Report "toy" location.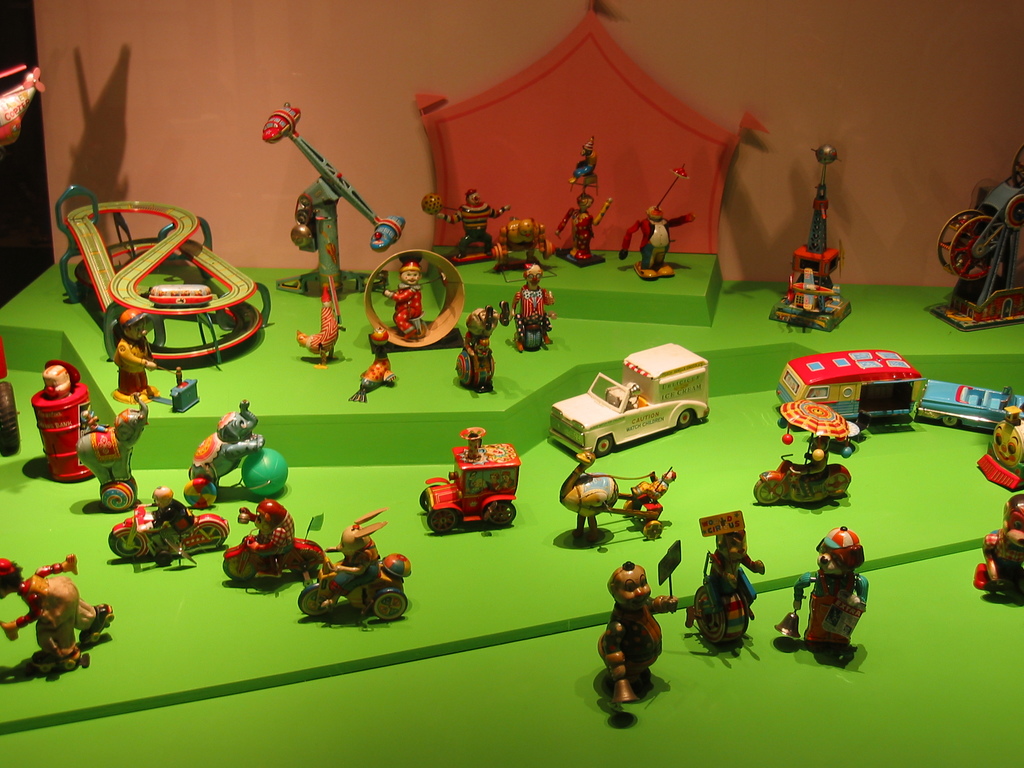
Report: [222,492,318,594].
